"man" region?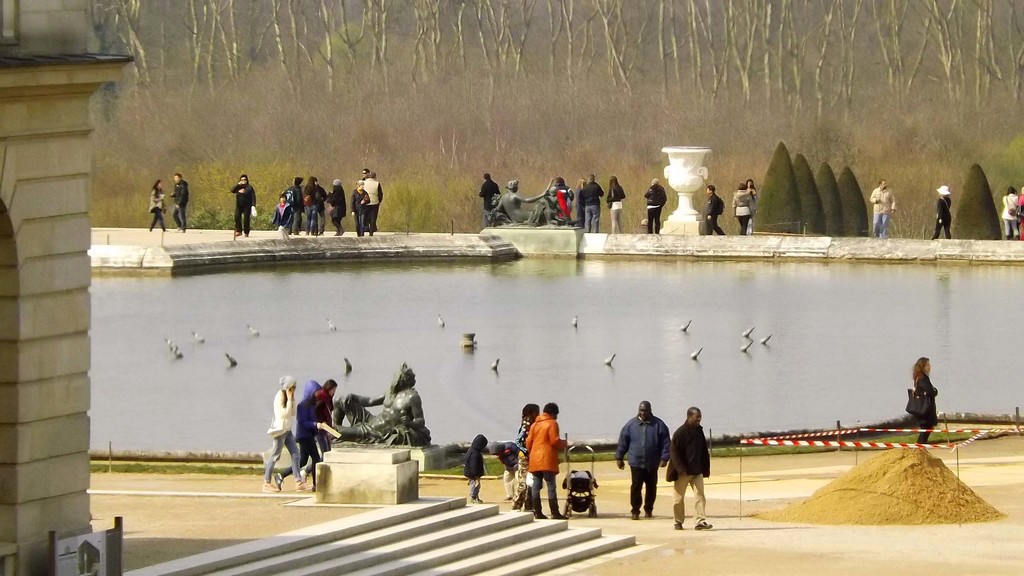
bbox(669, 404, 714, 529)
